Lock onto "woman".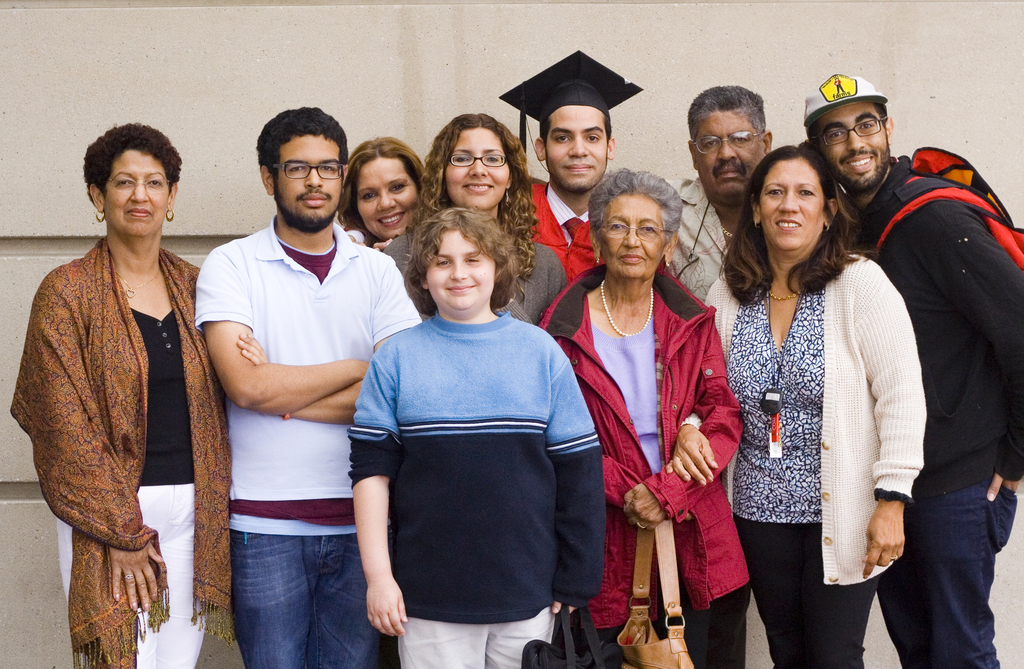
Locked: bbox(339, 206, 615, 668).
